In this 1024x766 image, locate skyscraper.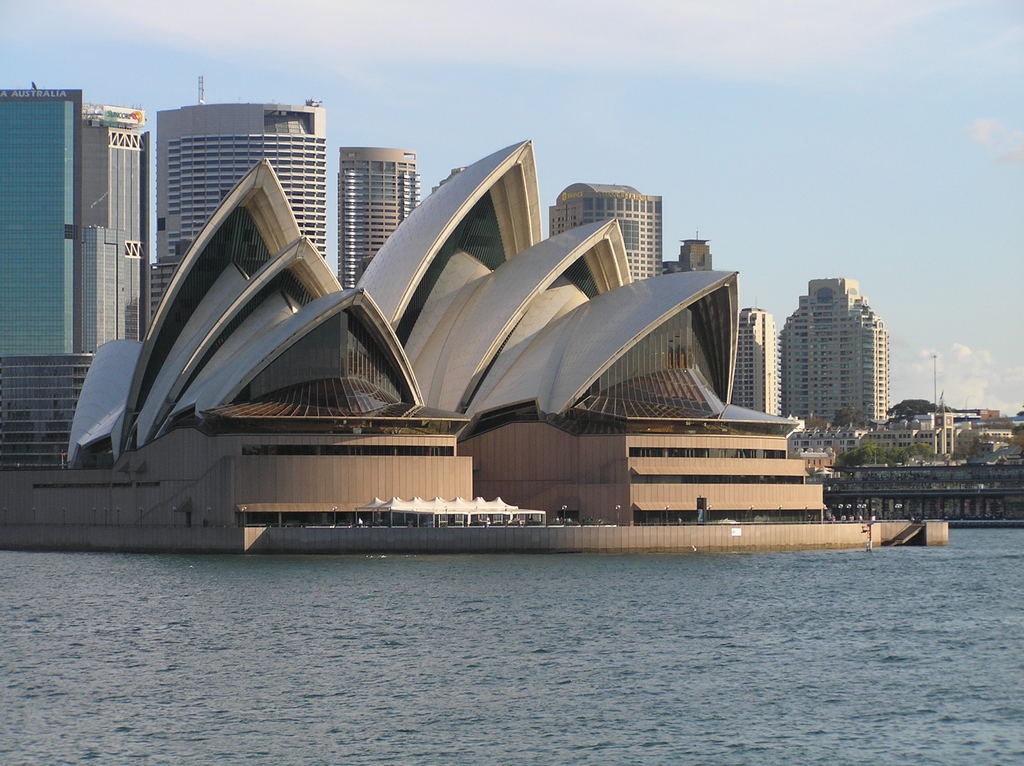
Bounding box: l=545, t=177, r=669, b=276.
